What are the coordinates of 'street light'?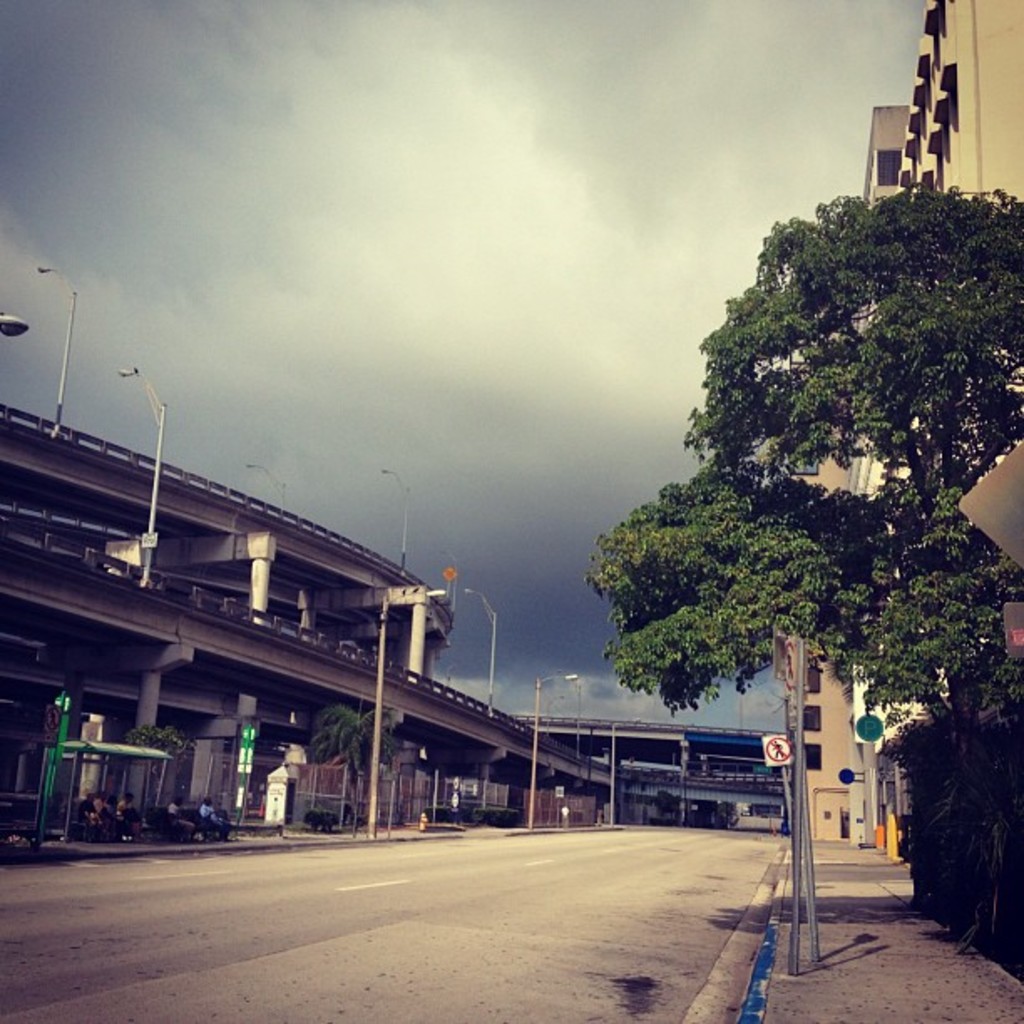
region(30, 263, 85, 442).
